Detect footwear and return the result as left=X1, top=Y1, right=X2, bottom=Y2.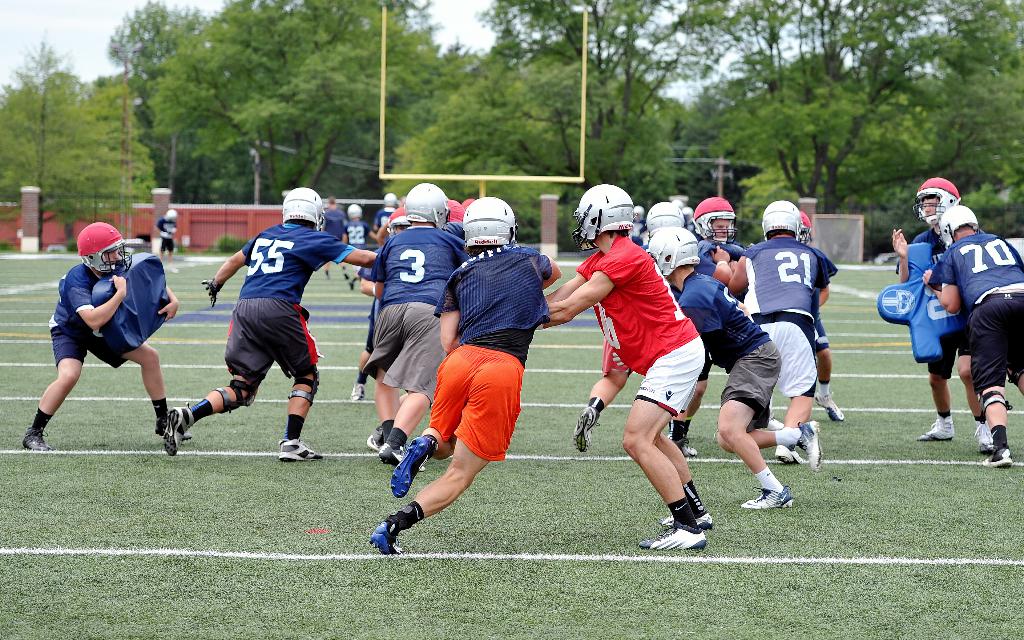
left=666, top=508, right=712, bottom=532.
